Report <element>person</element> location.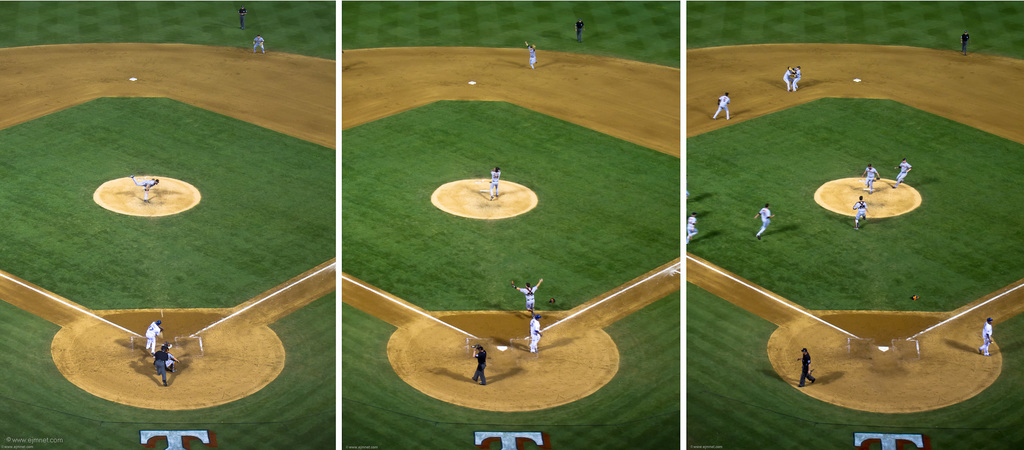
Report: select_region(147, 319, 171, 354).
